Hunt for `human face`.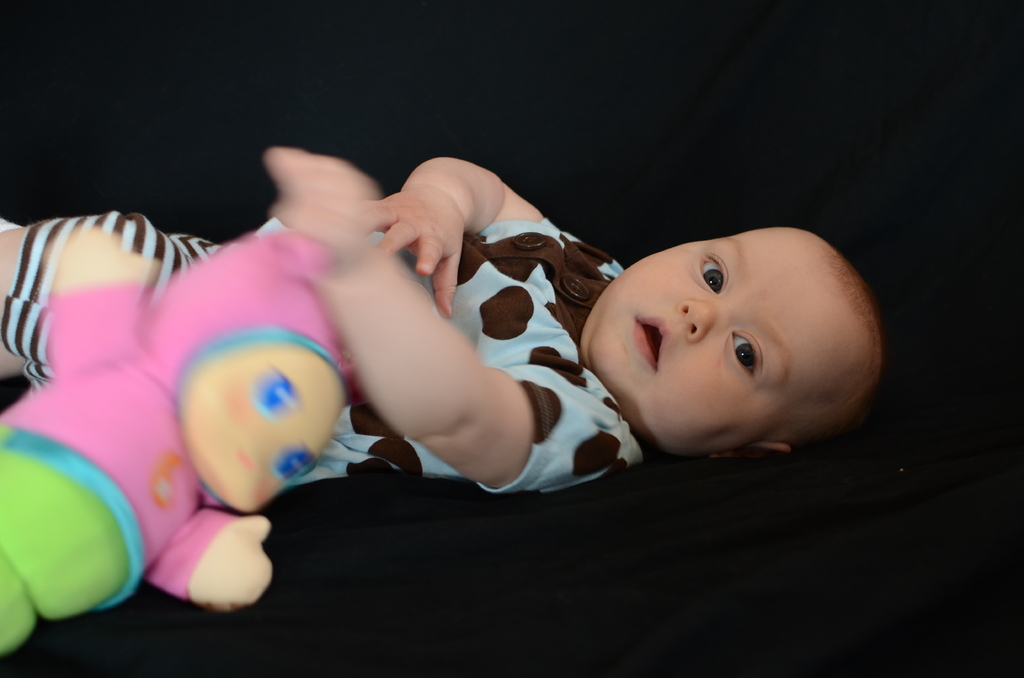
Hunted down at rect(185, 344, 340, 509).
